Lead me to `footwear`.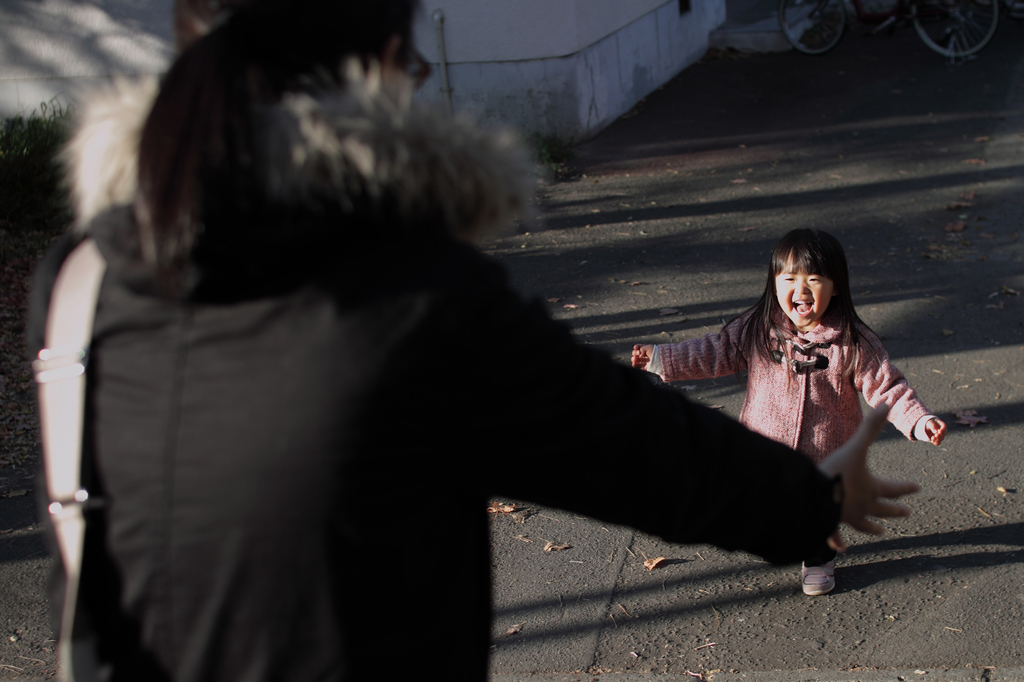
Lead to 795,548,872,612.
